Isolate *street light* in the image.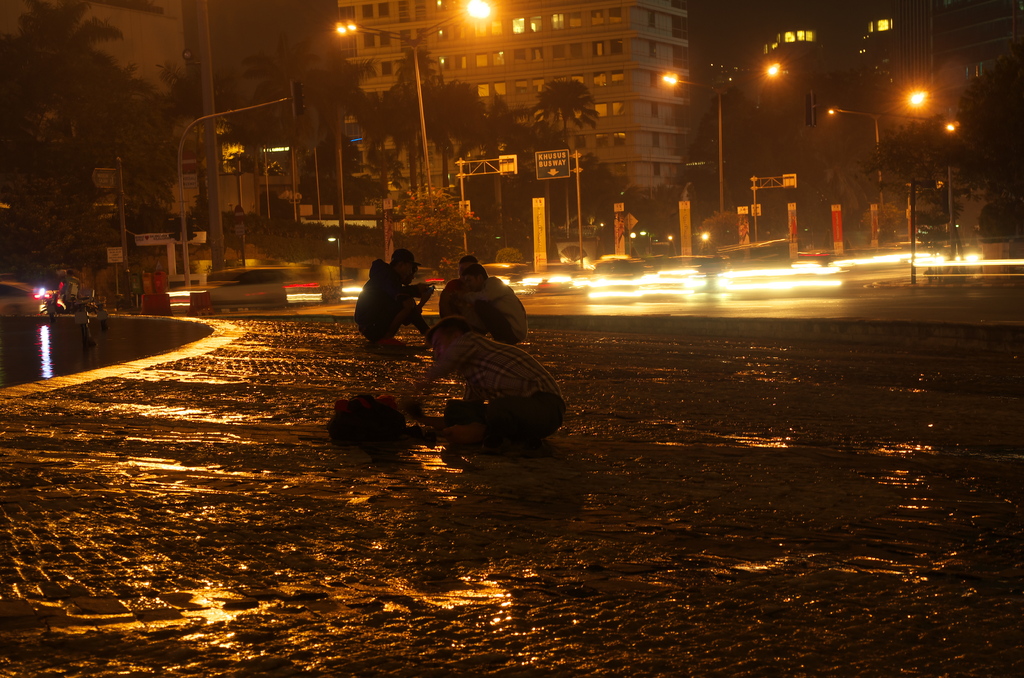
Isolated region: pyautogui.locateOnScreen(337, 0, 490, 206).
